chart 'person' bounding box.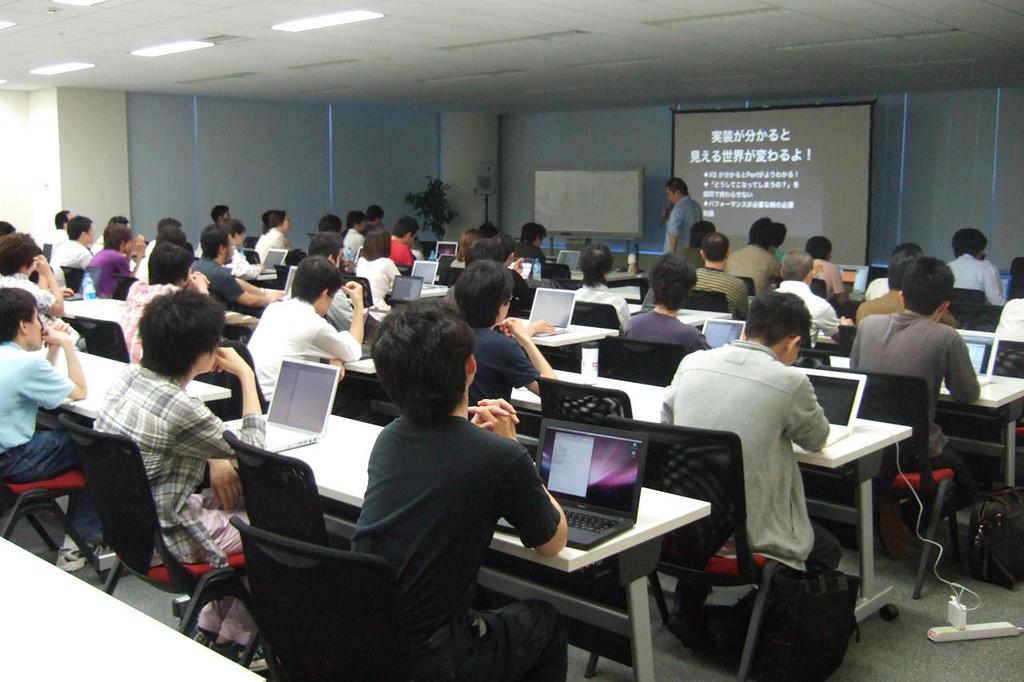
Charted: crop(658, 289, 836, 674).
